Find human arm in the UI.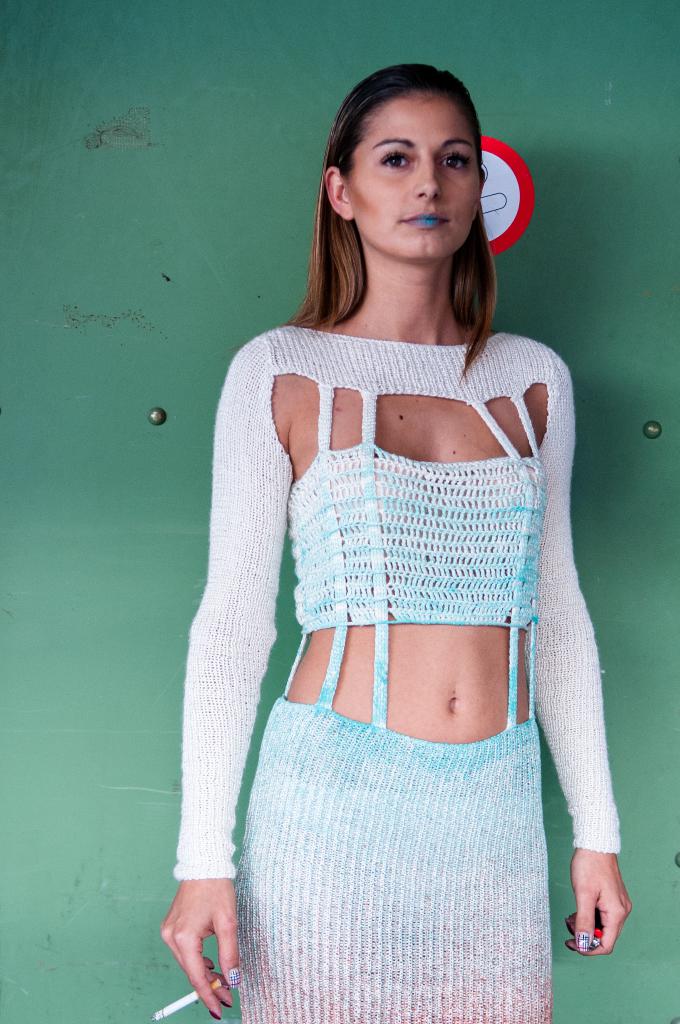
UI element at Rect(165, 316, 320, 1009).
